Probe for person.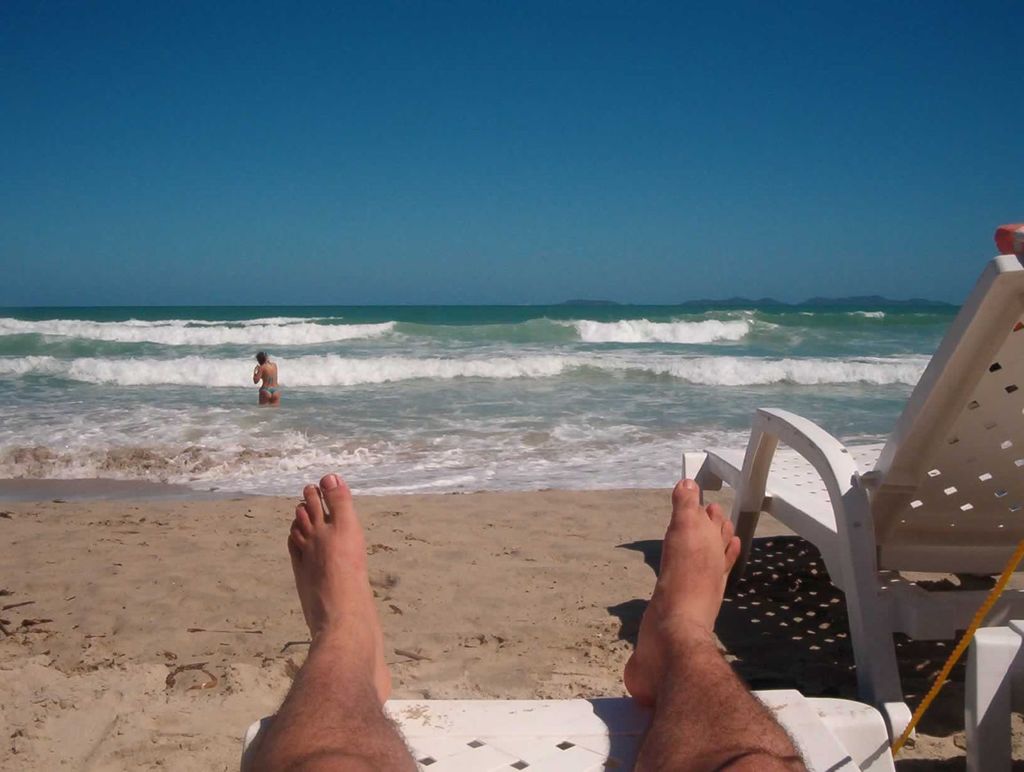
Probe result: [244,478,808,771].
